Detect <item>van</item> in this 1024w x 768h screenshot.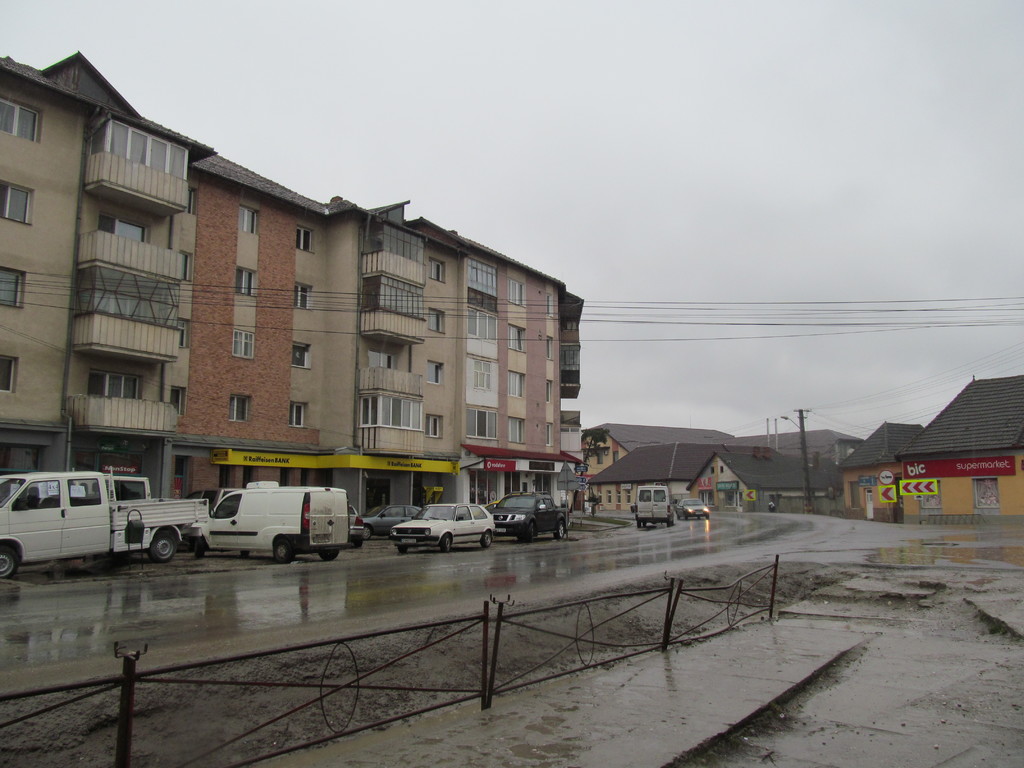
Detection: box(632, 483, 677, 525).
